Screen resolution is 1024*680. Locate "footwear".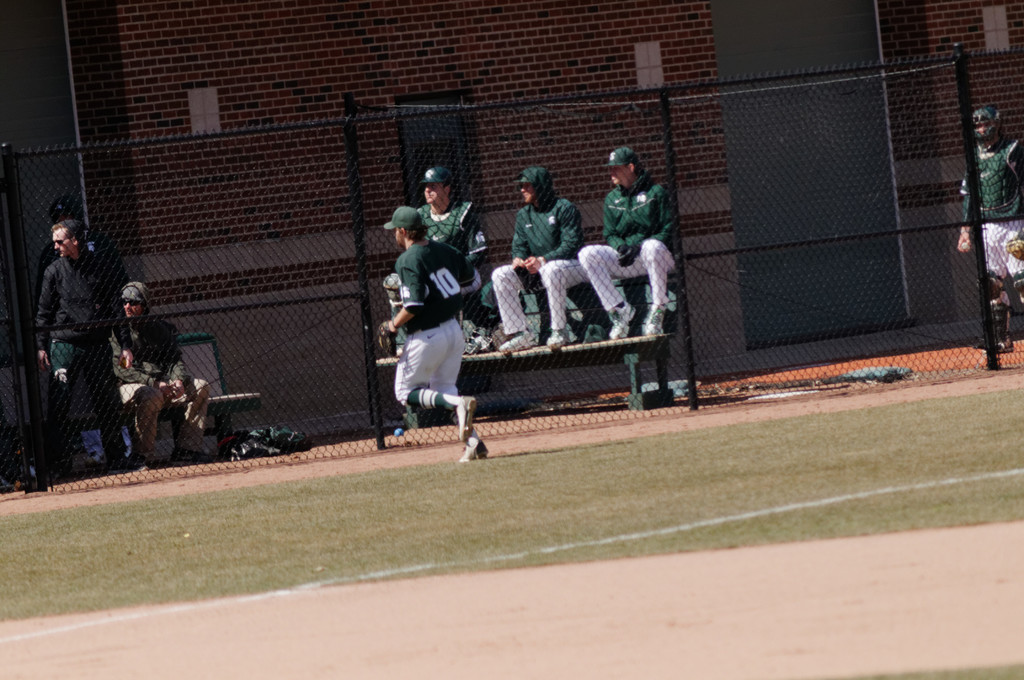
461,441,490,460.
